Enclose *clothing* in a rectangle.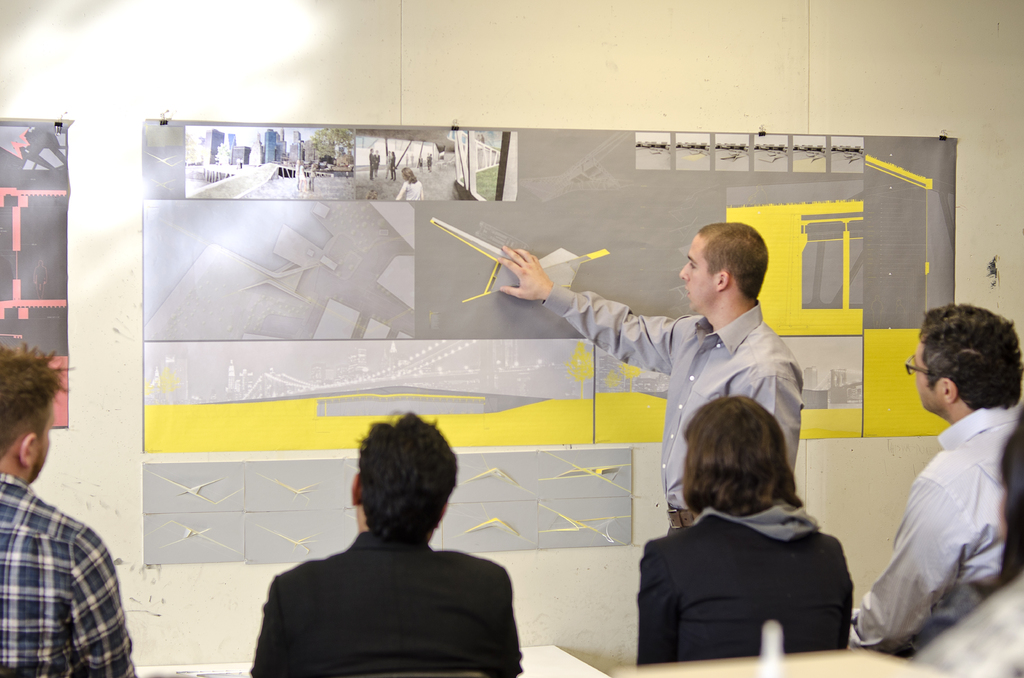
box(253, 533, 526, 677).
